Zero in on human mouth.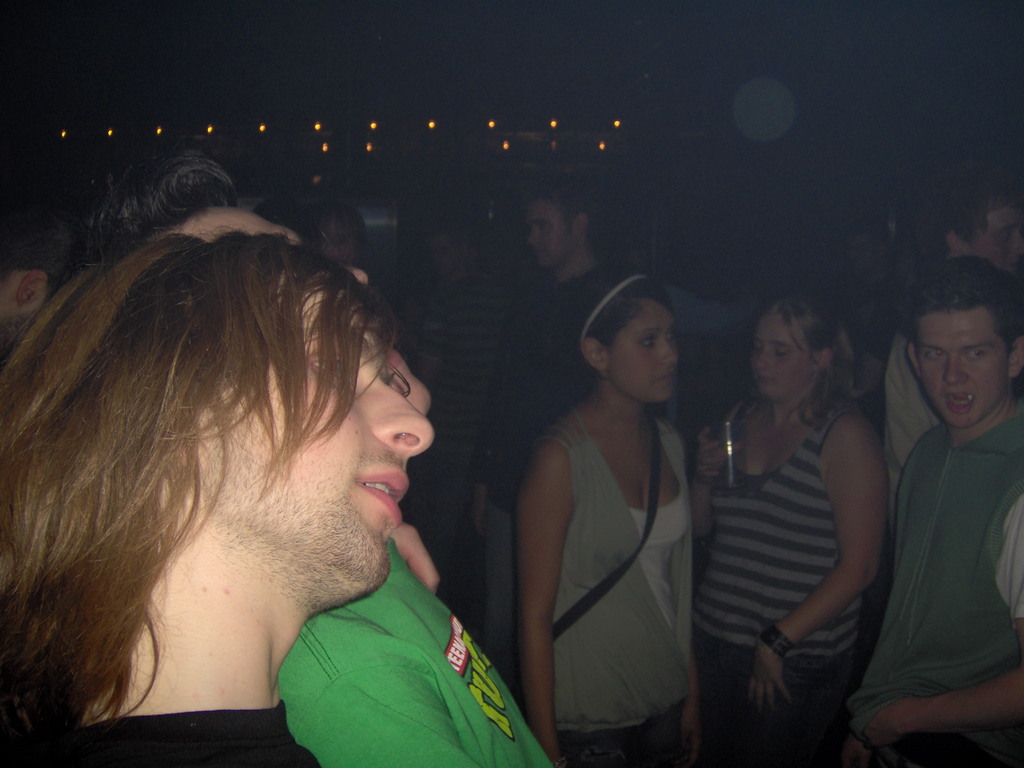
Zeroed in: (356,458,411,521).
